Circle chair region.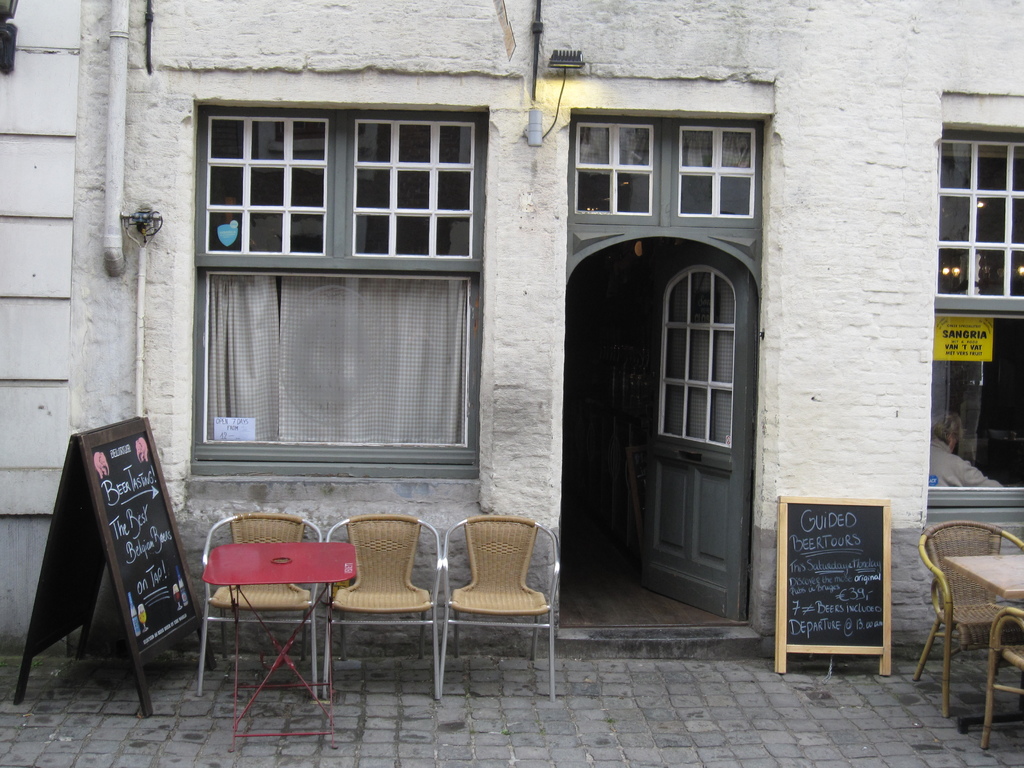
Region: (975,610,1023,756).
